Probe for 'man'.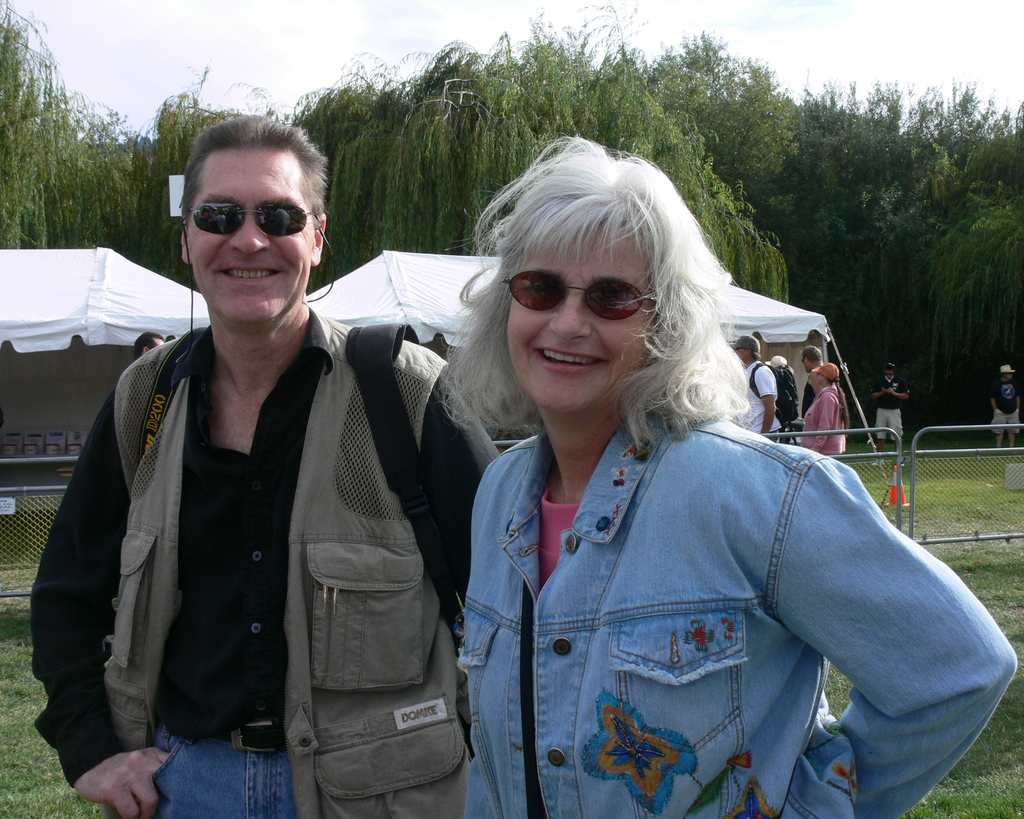
Probe result: 729 332 784 444.
